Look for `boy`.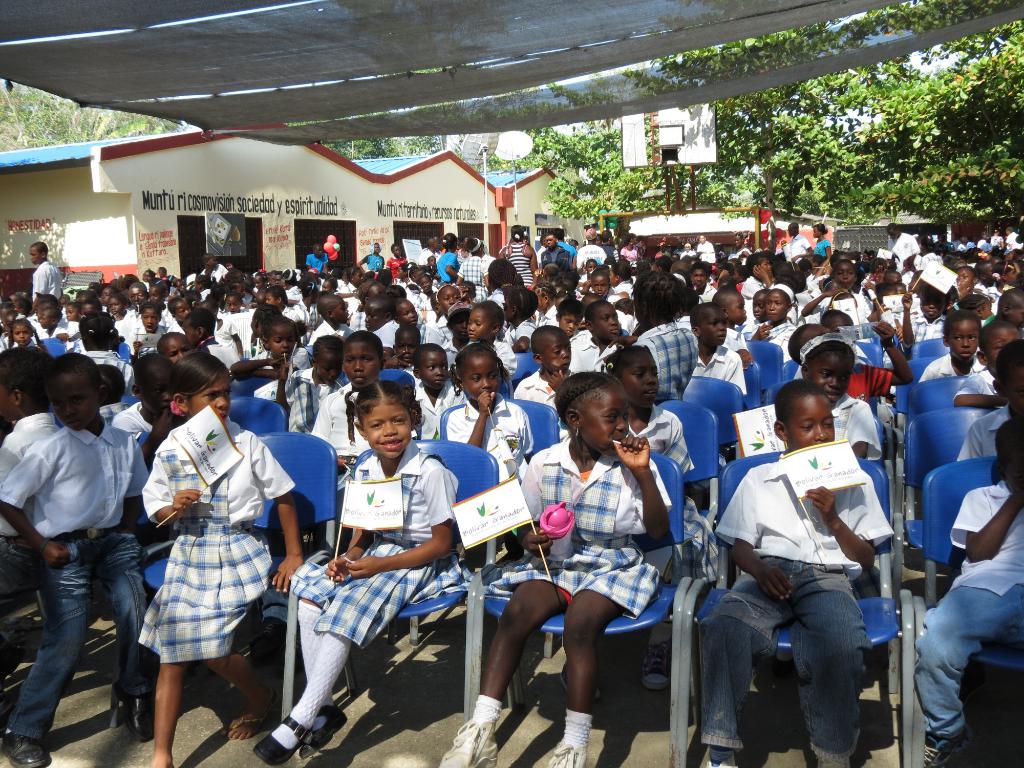
Found: locate(385, 324, 424, 372).
